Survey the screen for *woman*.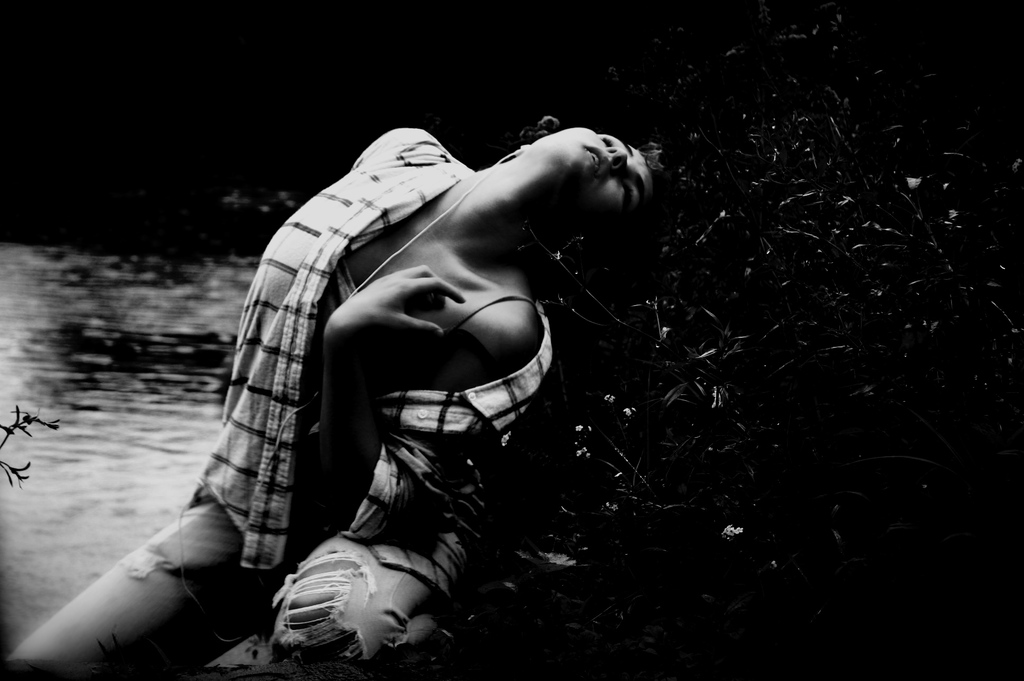
Survey found: 127:89:648:653.
